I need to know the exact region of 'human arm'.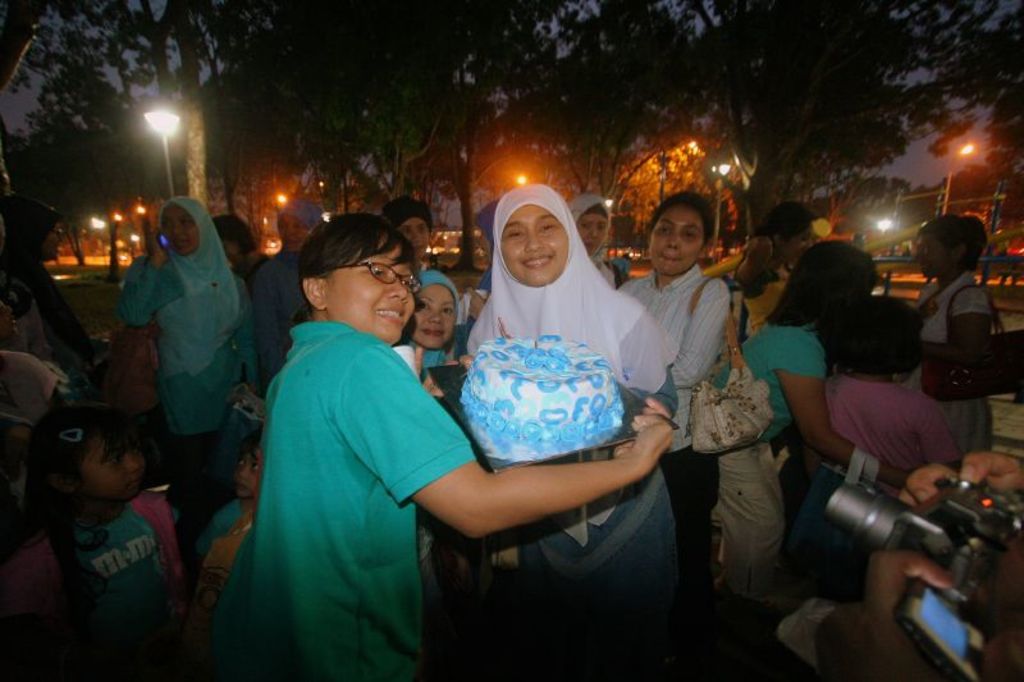
Region: box(123, 221, 169, 335).
